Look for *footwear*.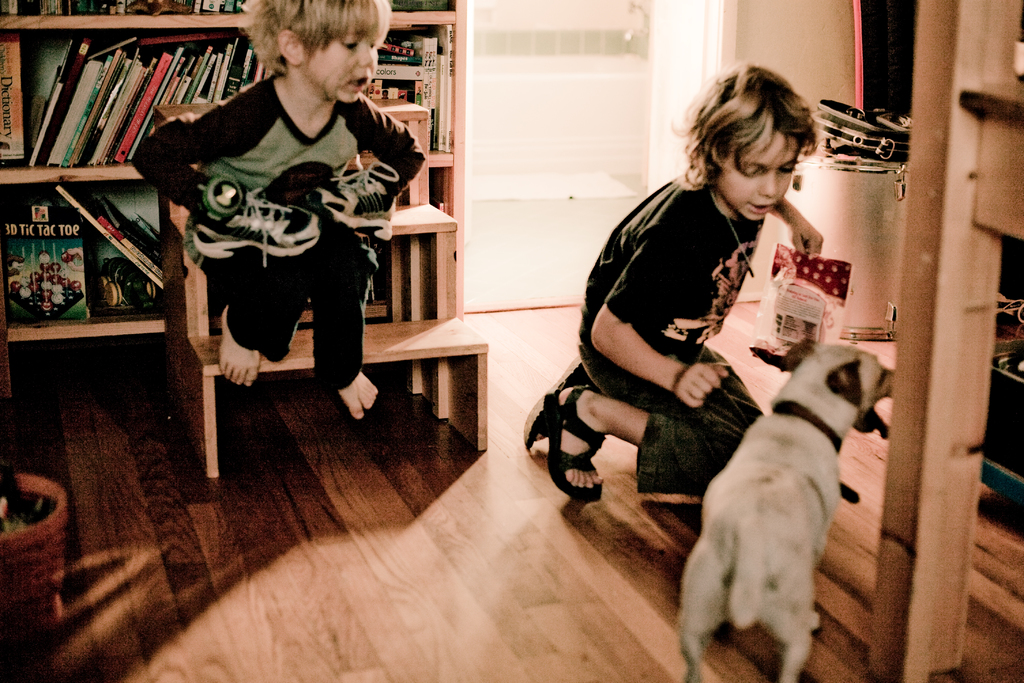
Found: x1=548, y1=383, x2=602, y2=495.
